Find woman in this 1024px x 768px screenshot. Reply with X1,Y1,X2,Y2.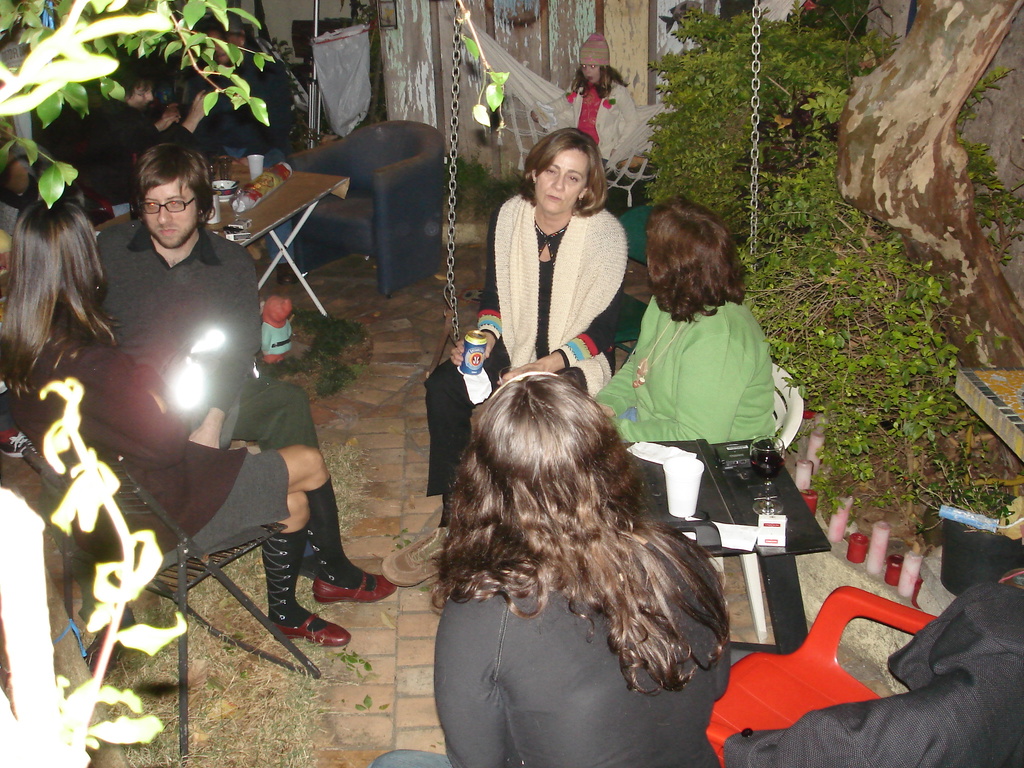
2,192,397,648.
